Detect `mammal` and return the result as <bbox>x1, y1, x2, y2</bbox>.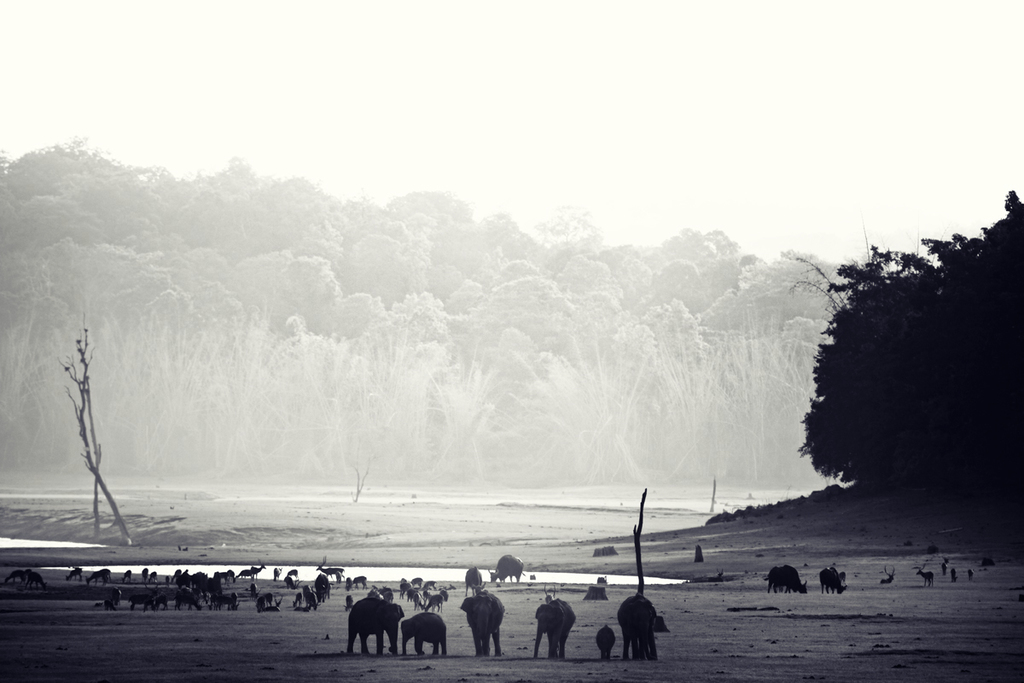
<bbox>912, 565, 936, 584</bbox>.
